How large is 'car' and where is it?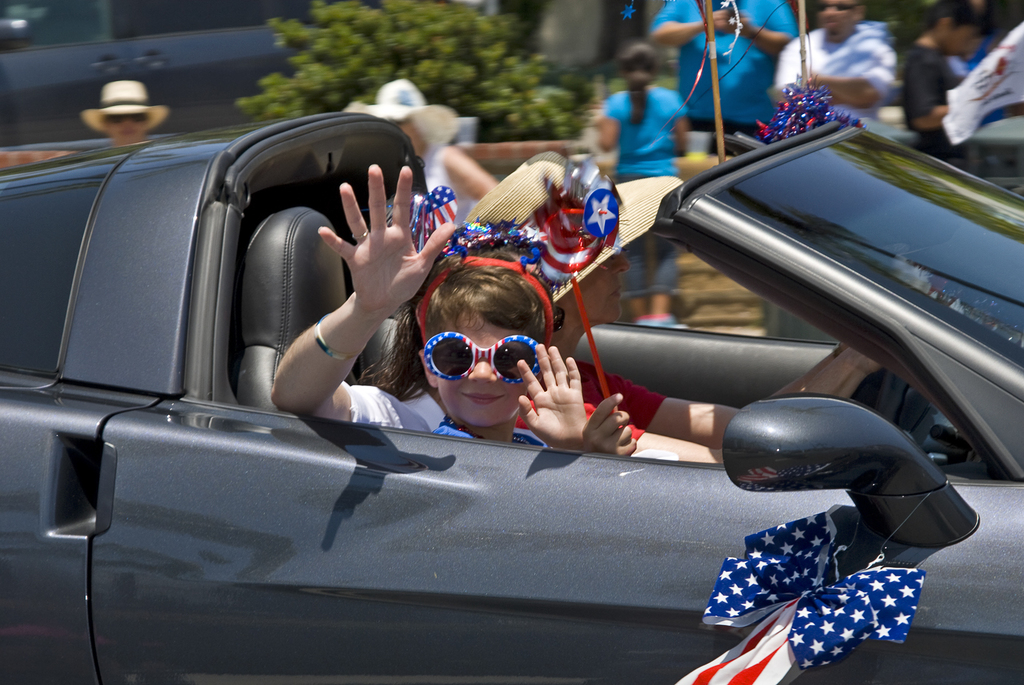
Bounding box: [0, 0, 371, 153].
